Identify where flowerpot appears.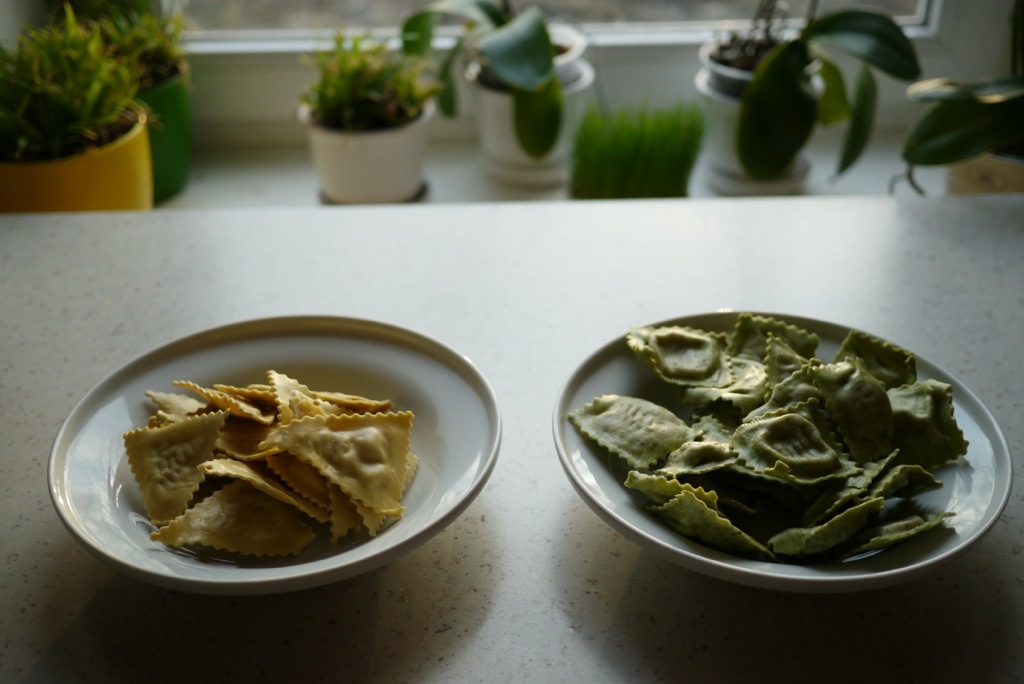
Appears at (x1=298, y1=89, x2=434, y2=203).
